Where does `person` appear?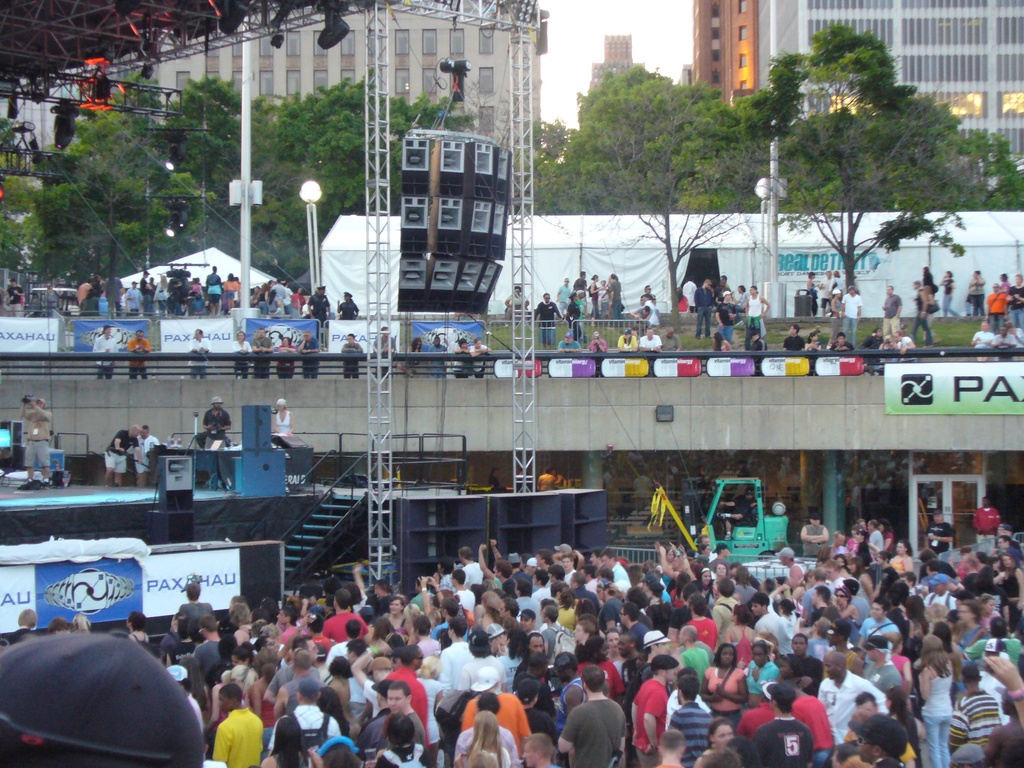
Appears at locate(588, 328, 606, 372).
